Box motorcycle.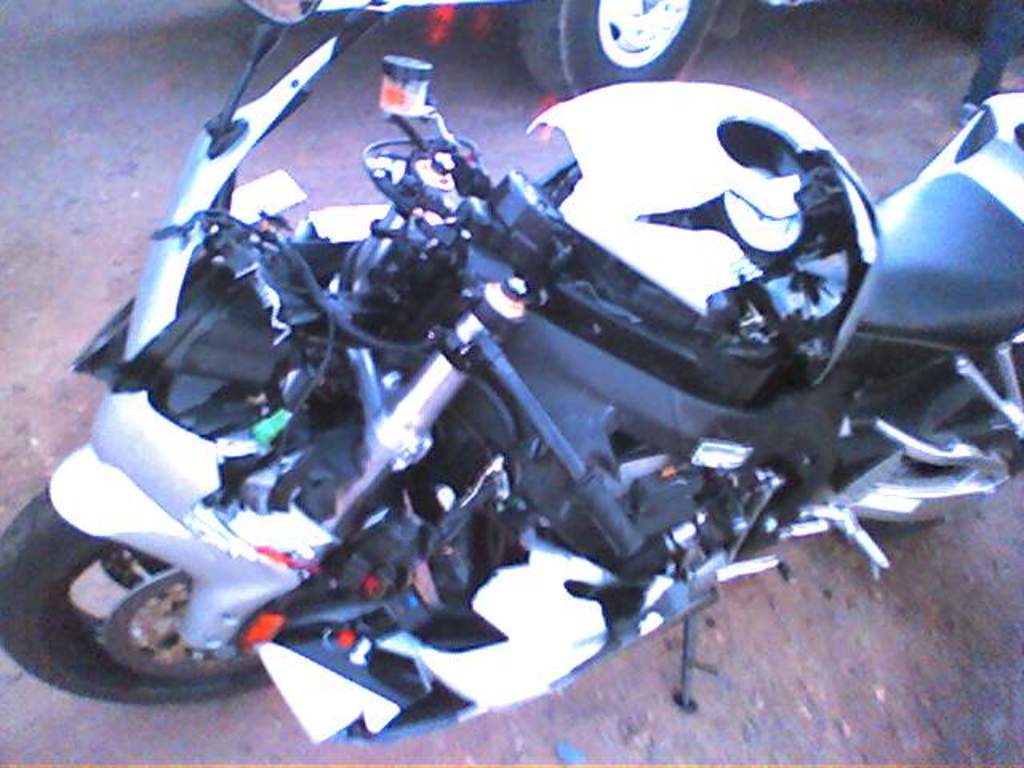
left=27, top=54, right=982, bottom=747.
